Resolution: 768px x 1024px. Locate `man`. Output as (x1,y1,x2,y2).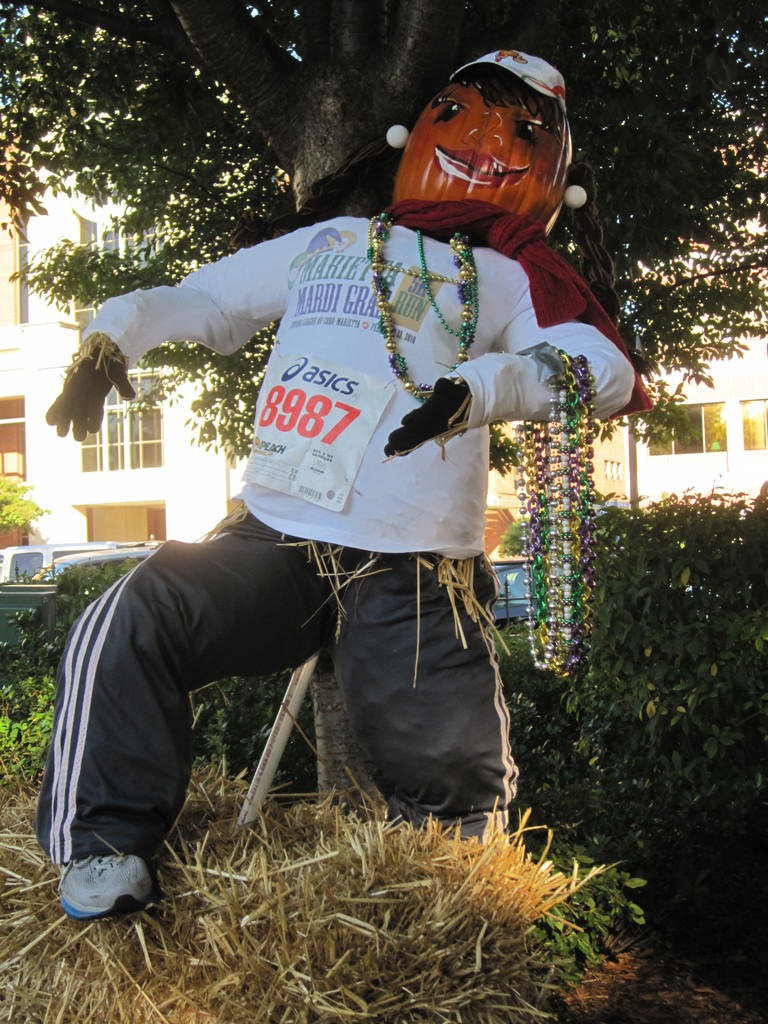
(36,49,660,916).
